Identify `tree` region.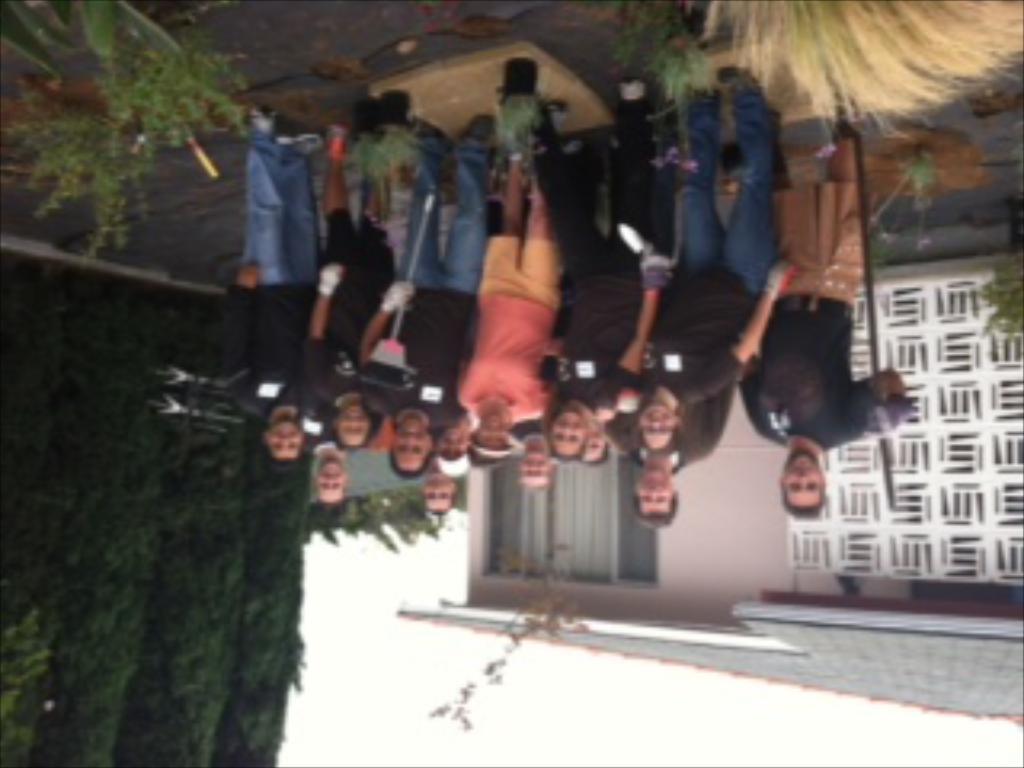
Region: region(0, 320, 54, 765).
